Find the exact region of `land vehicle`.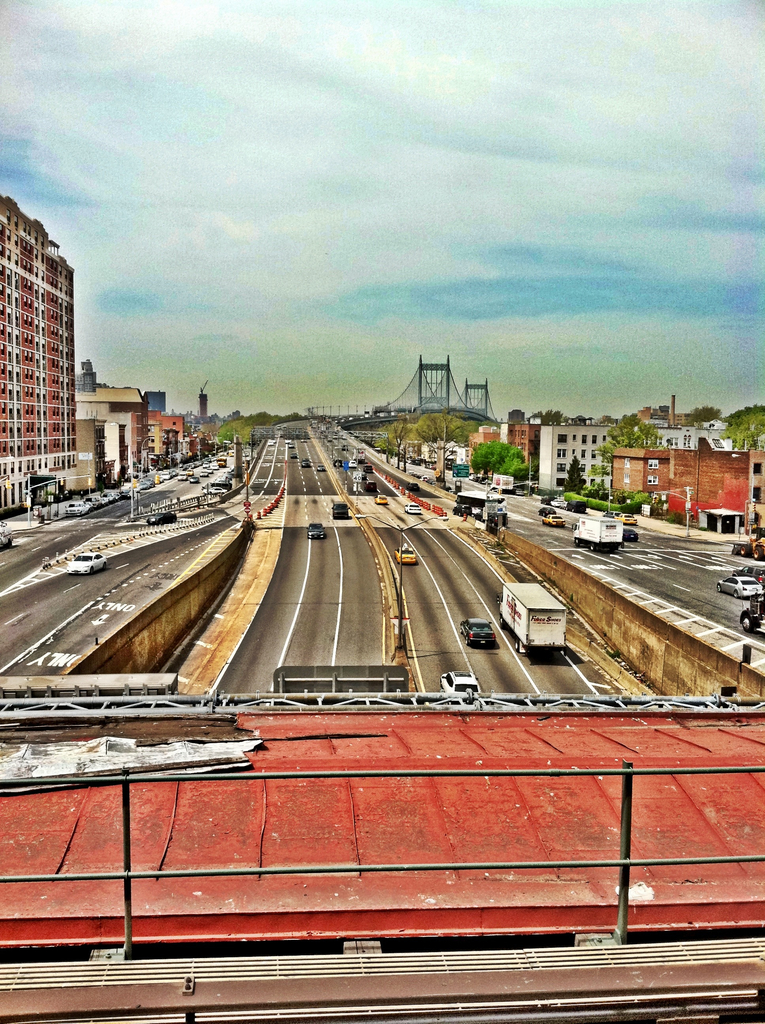
Exact region: Rect(407, 484, 417, 489).
